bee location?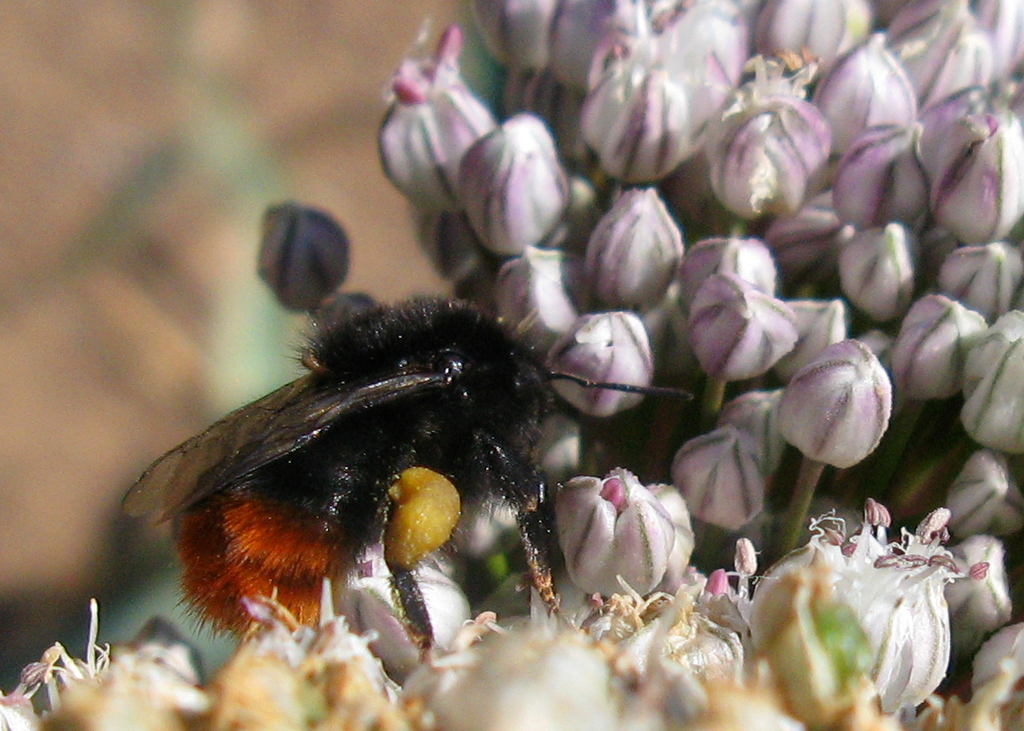
box=[118, 295, 717, 654]
